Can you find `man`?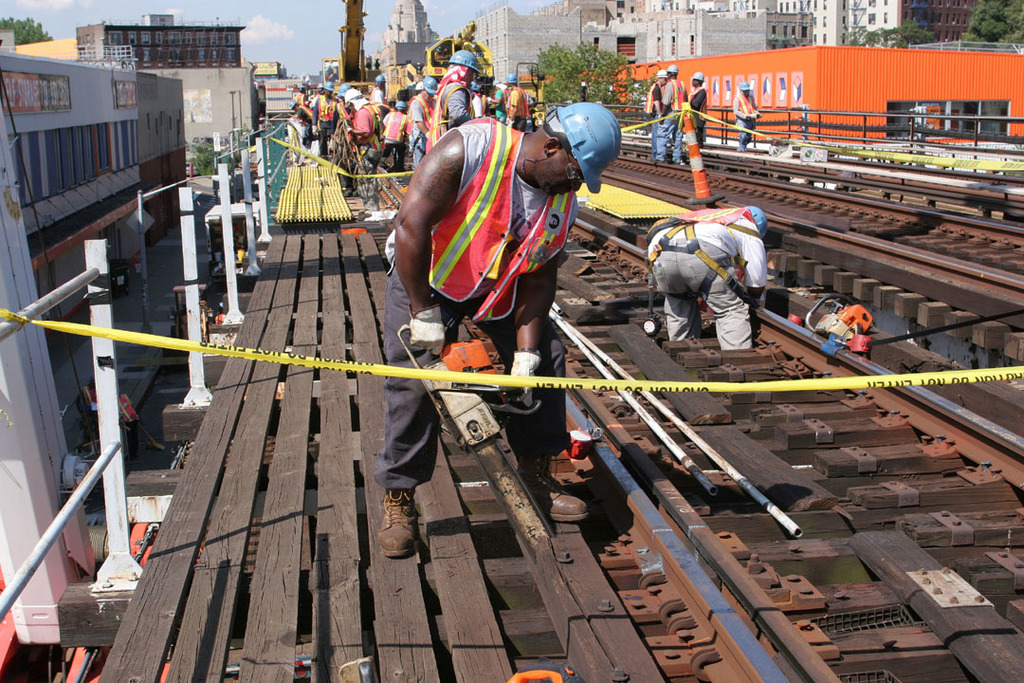
Yes, bounding box: left=735, top=80, right=760, bottom=154.
